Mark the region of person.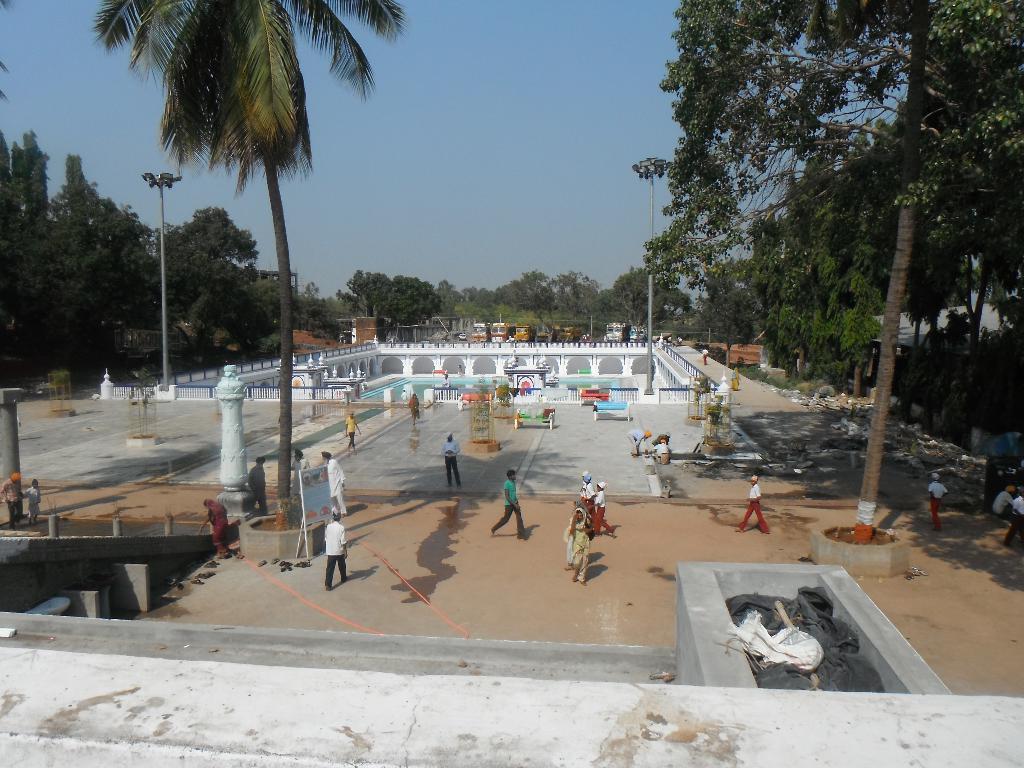
Region: 322, 451, 344, 515.
